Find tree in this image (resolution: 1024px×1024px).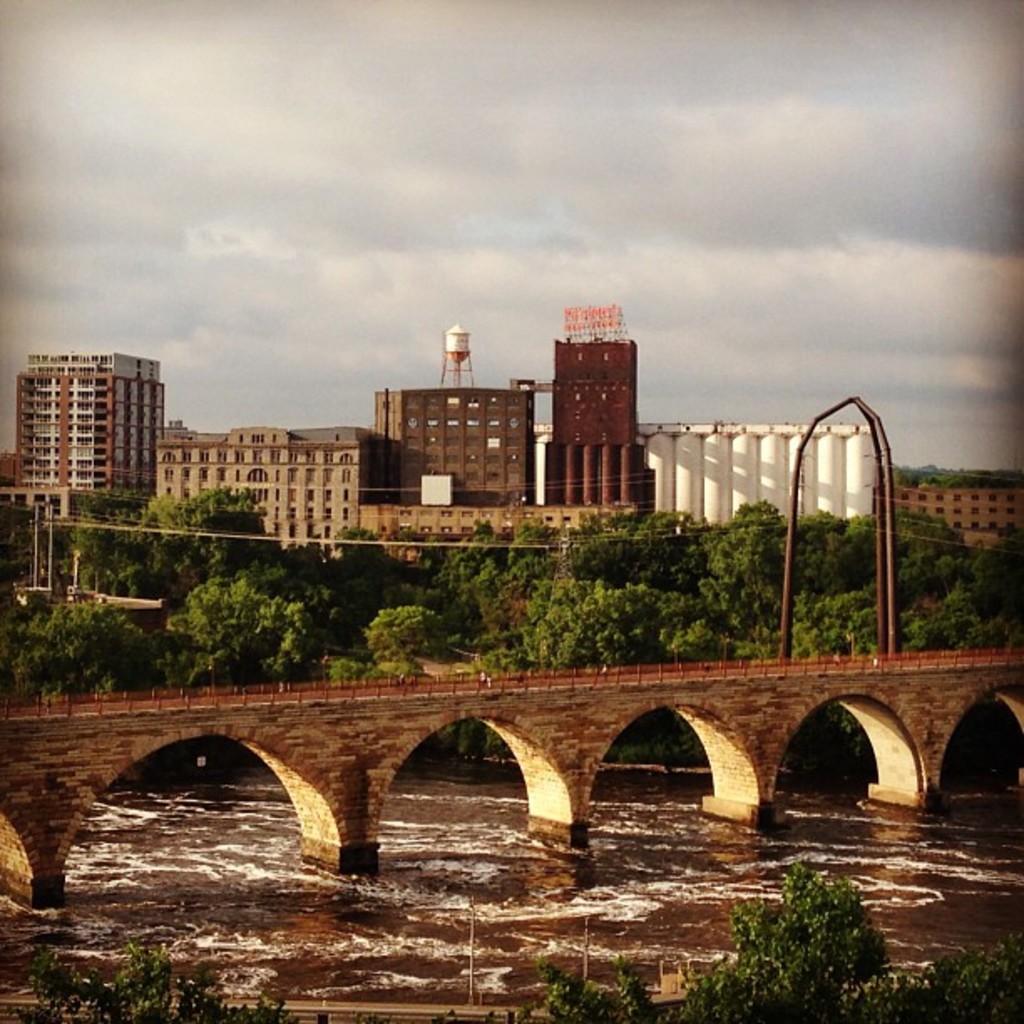
bbox=[0, 604, 174, 696].
